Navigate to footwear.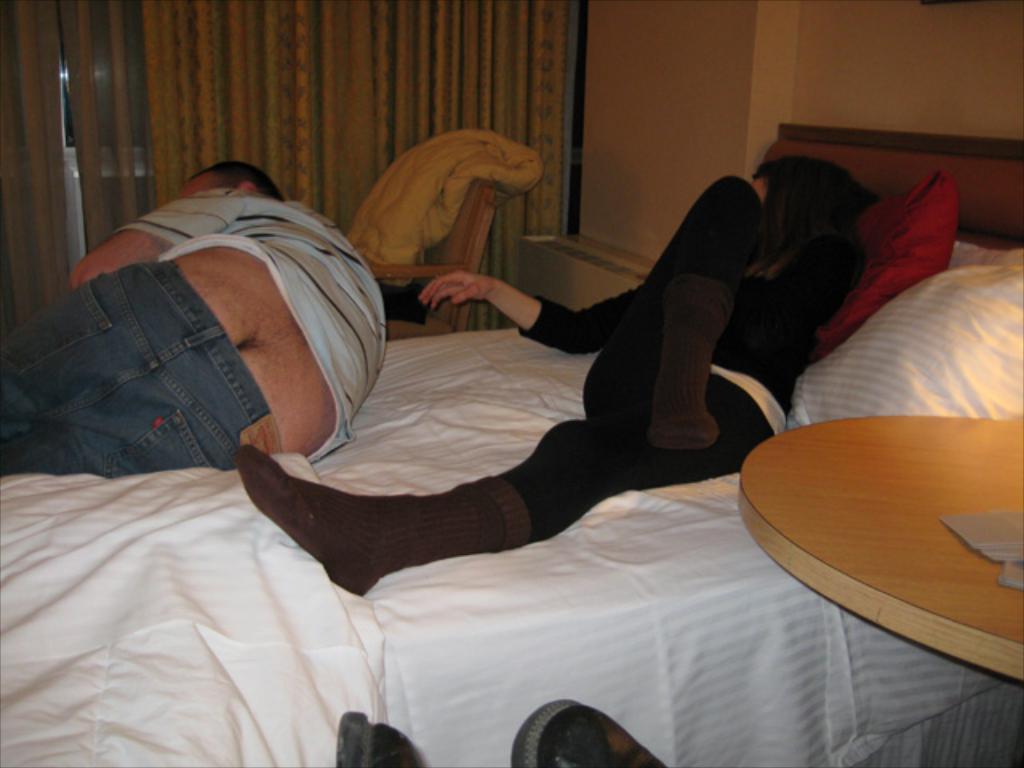
Navigation target: [left=334, top=709, right=429, bottom=766].
